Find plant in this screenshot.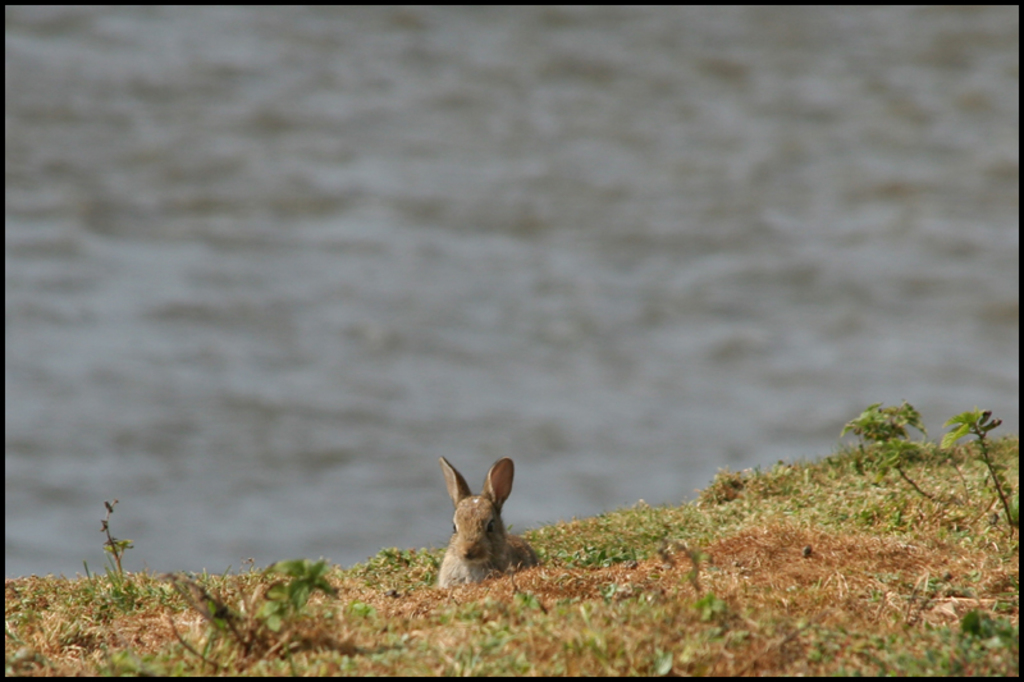
The bounding box for plant is x1=92 y1=641 x2=201 y2=681.
